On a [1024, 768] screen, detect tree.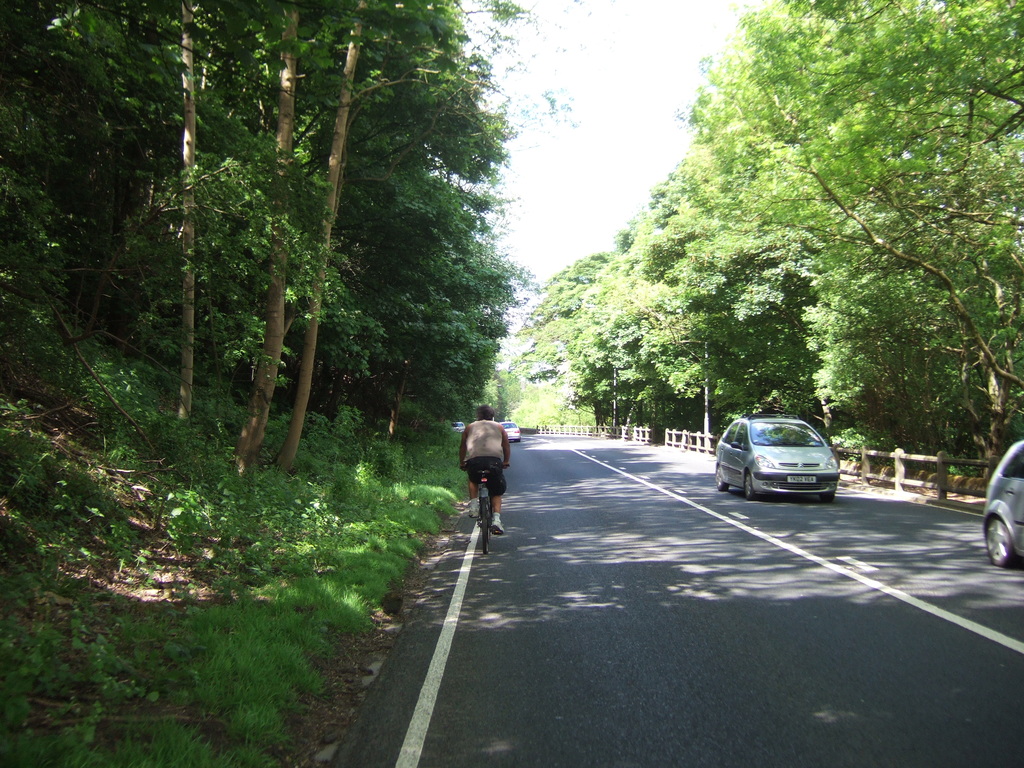
left=168, top=1, right=482, bottom=442.
